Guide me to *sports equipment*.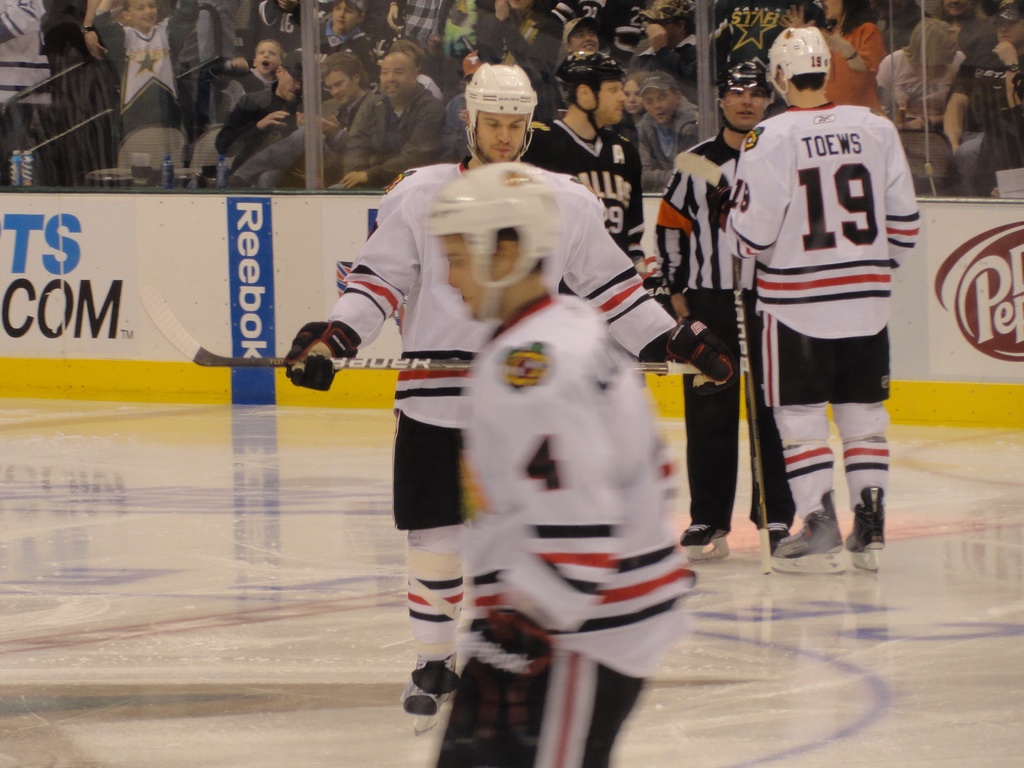
Guidance: locate(400, 662, 453, 733).
